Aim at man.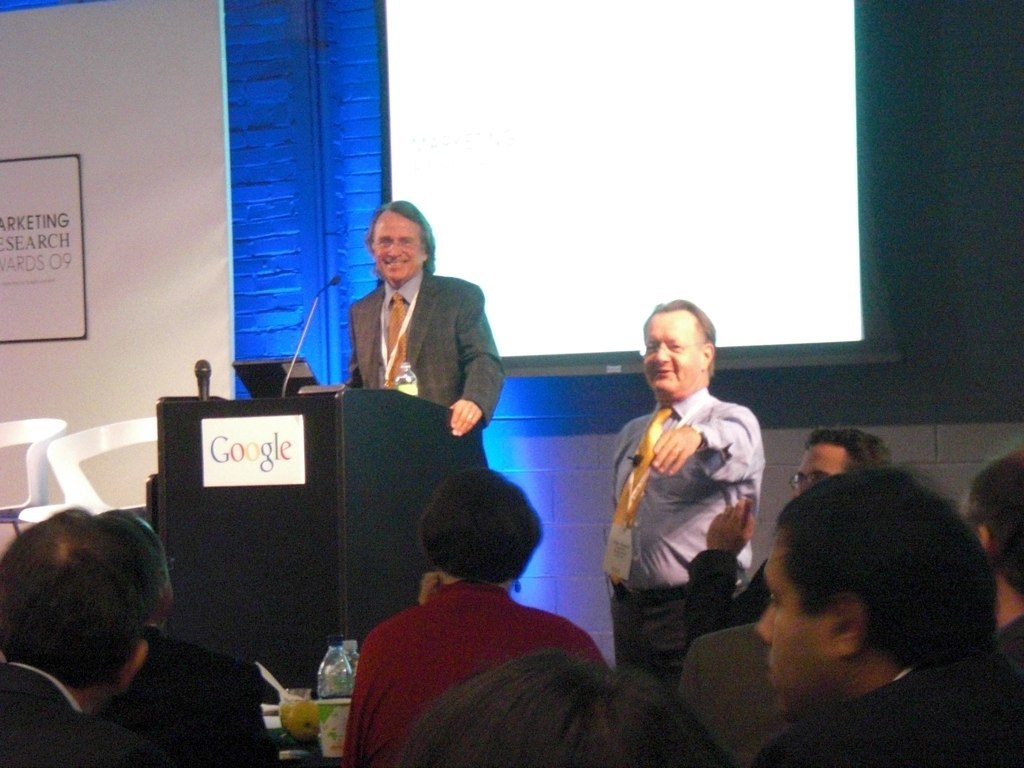
Aimed at 343,202,506,439.
